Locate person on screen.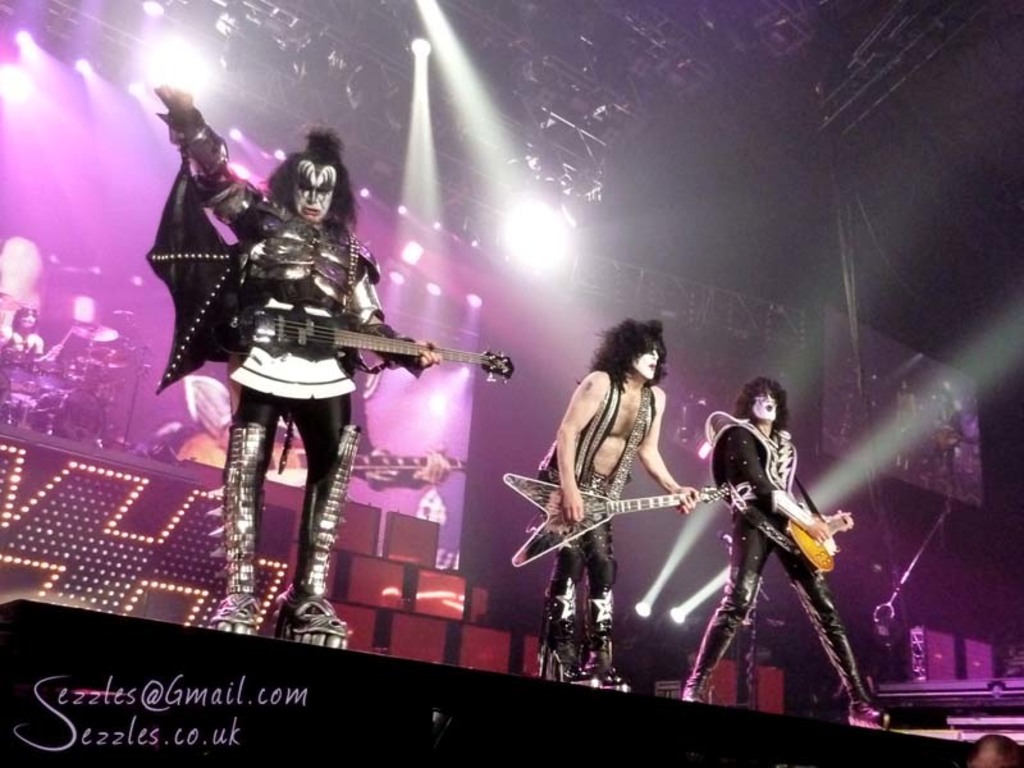
On screen at (682, 379, 888, 727).
